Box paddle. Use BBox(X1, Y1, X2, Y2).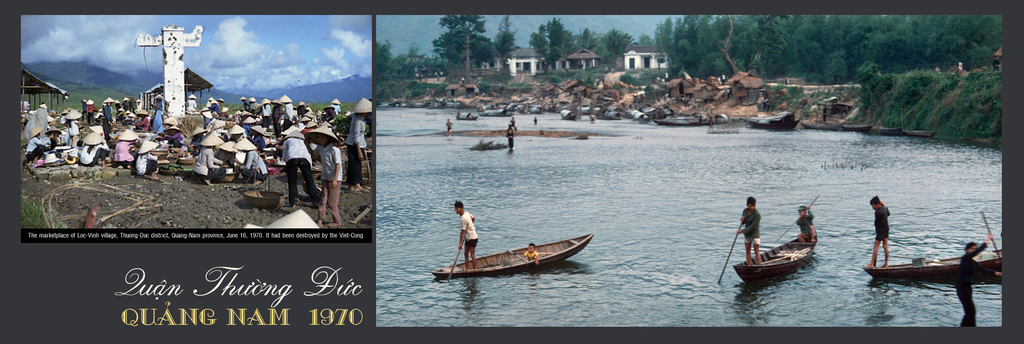
BBox(716, 224, 743, 282).
